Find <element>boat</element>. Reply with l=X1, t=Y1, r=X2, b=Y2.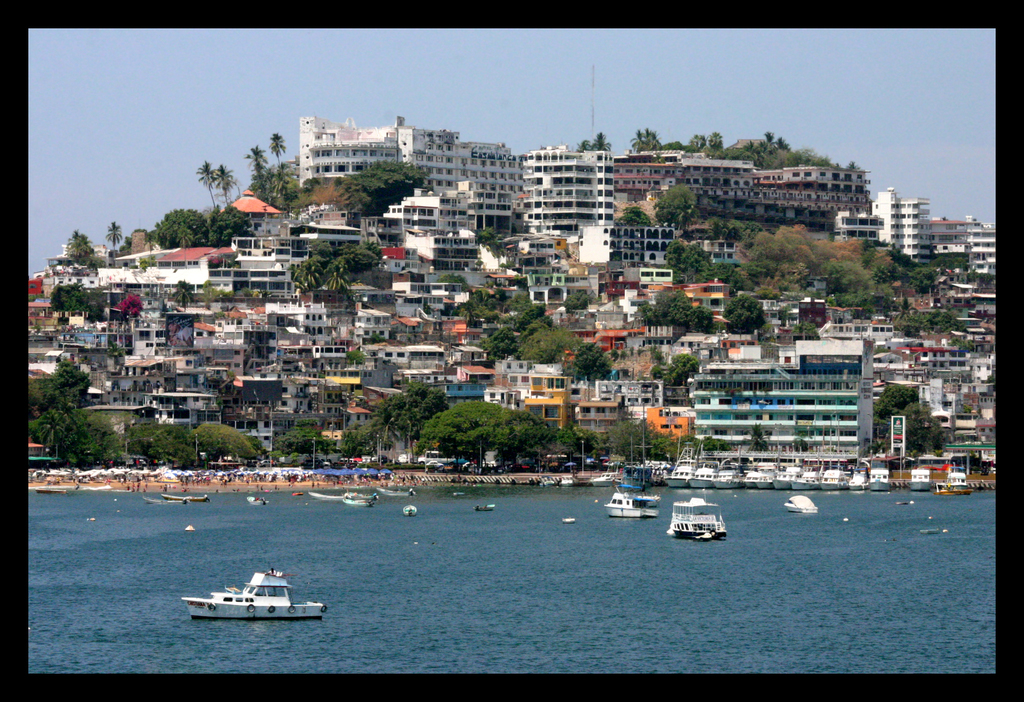
l=788, t=491, r=817, b=516.
